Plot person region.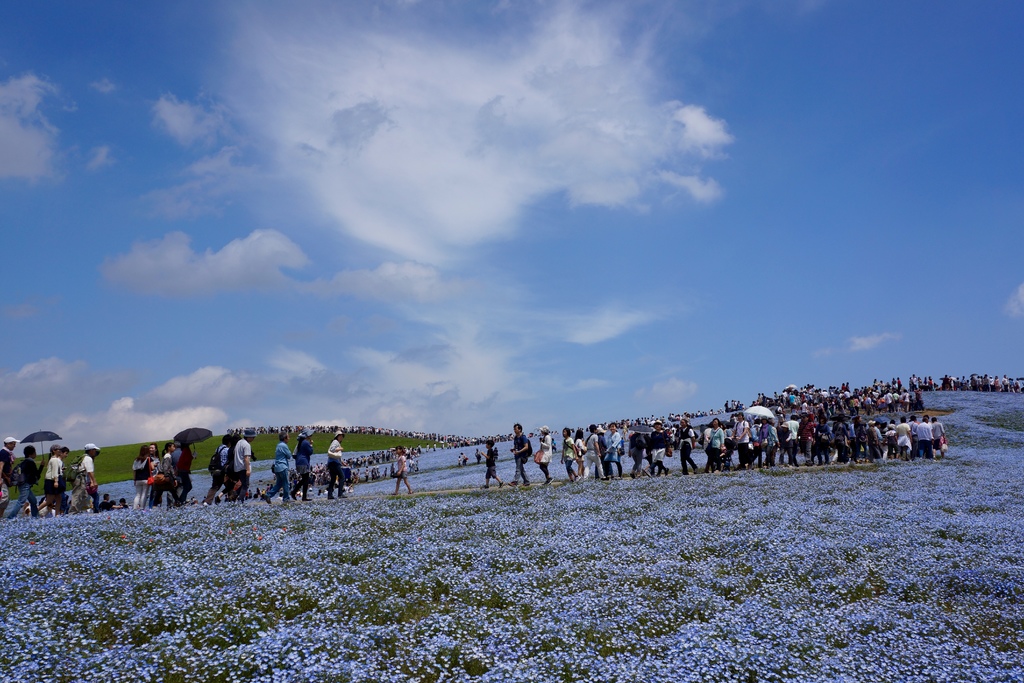
Plotted at 762,420,780,466.
